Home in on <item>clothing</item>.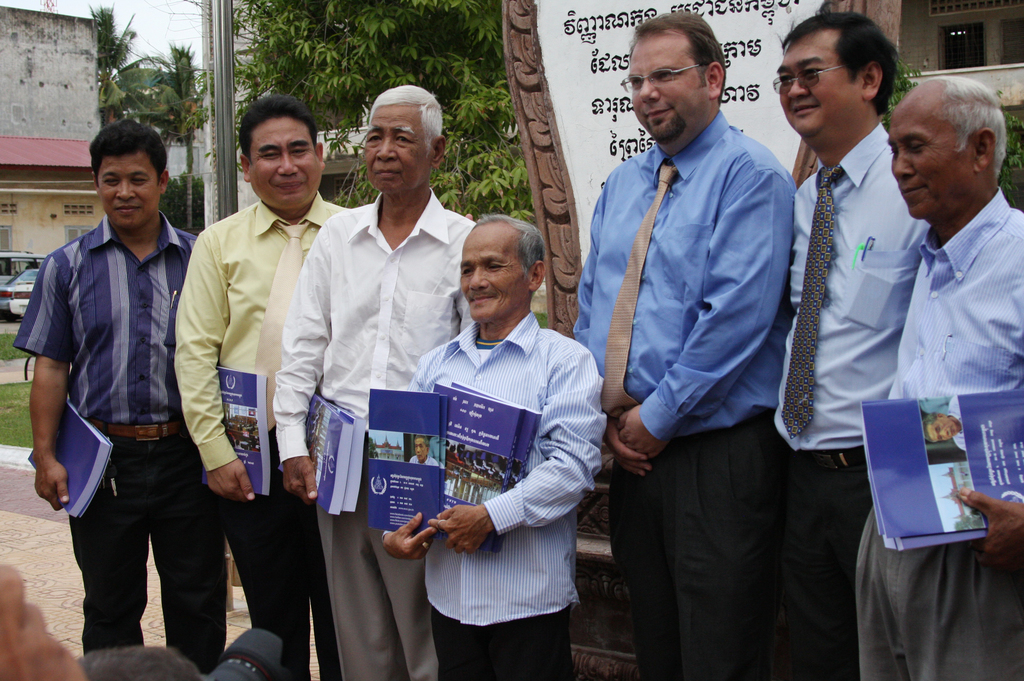
Homed in at pyautogui.locateOnScreen(173, 192, 342, 680).
